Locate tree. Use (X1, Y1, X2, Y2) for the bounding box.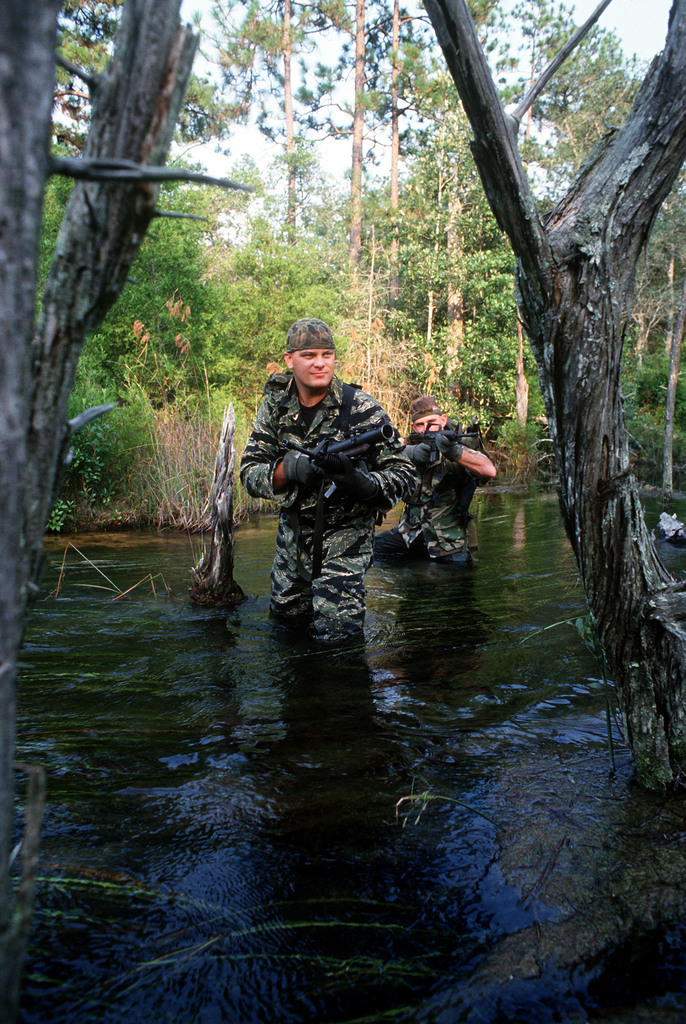
(419, 37, 503, 440).
